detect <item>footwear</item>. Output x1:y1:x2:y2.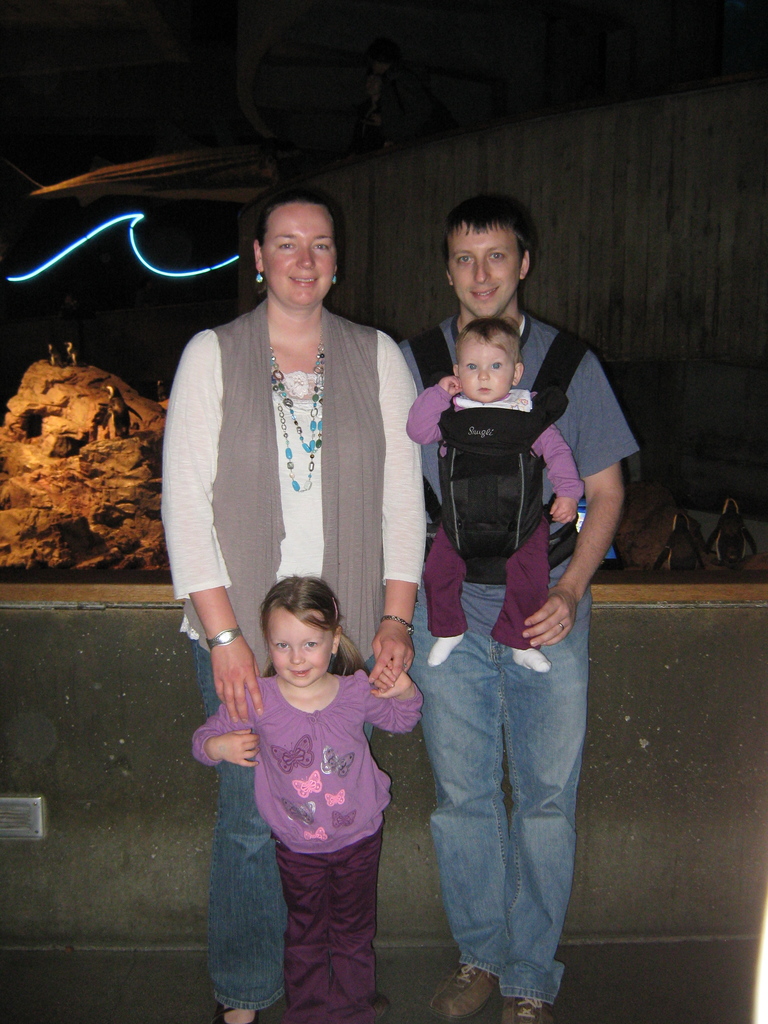
498:1000:561:1023.
